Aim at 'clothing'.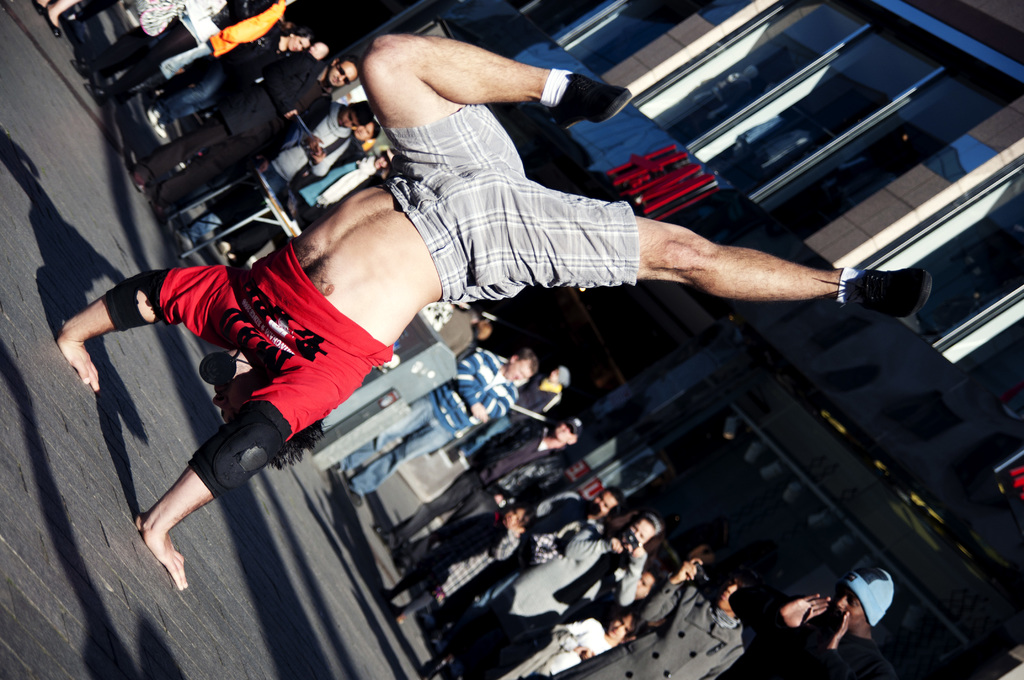
Aimed at crop(159, 35, 208, 86).
